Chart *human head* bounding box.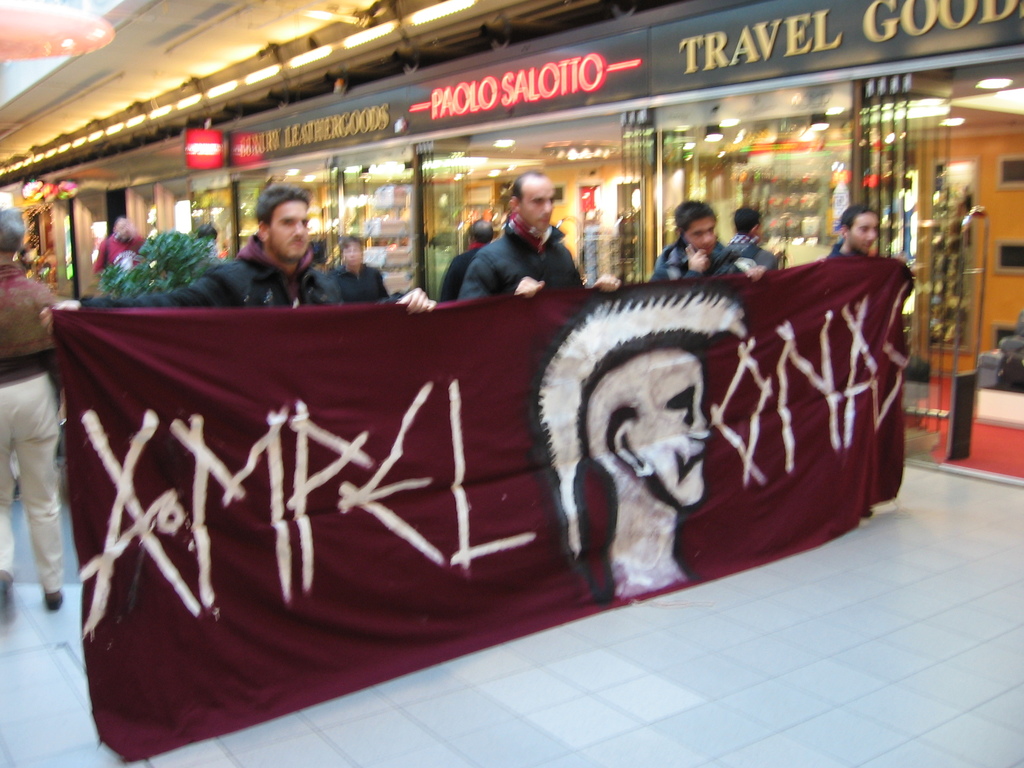
Charted: rect(338, 234, 365, 273).
